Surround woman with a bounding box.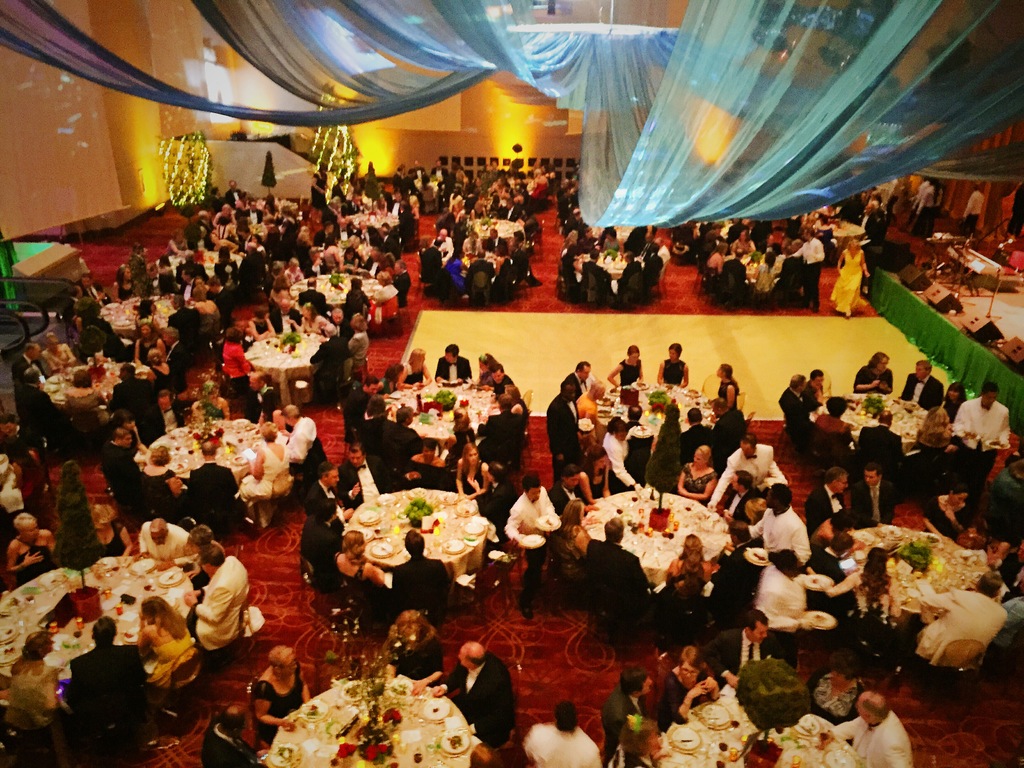
<region>138, 596, 200, 692</region>.
